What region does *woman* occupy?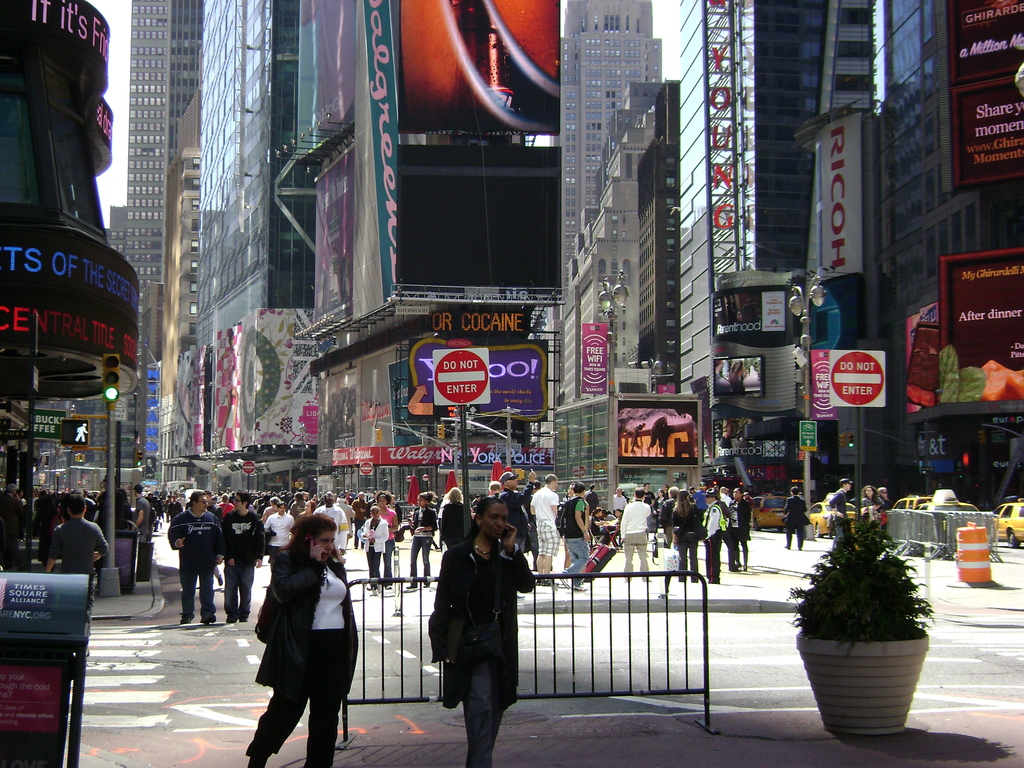
[left=434, top=497, right=540, bottom=767].
